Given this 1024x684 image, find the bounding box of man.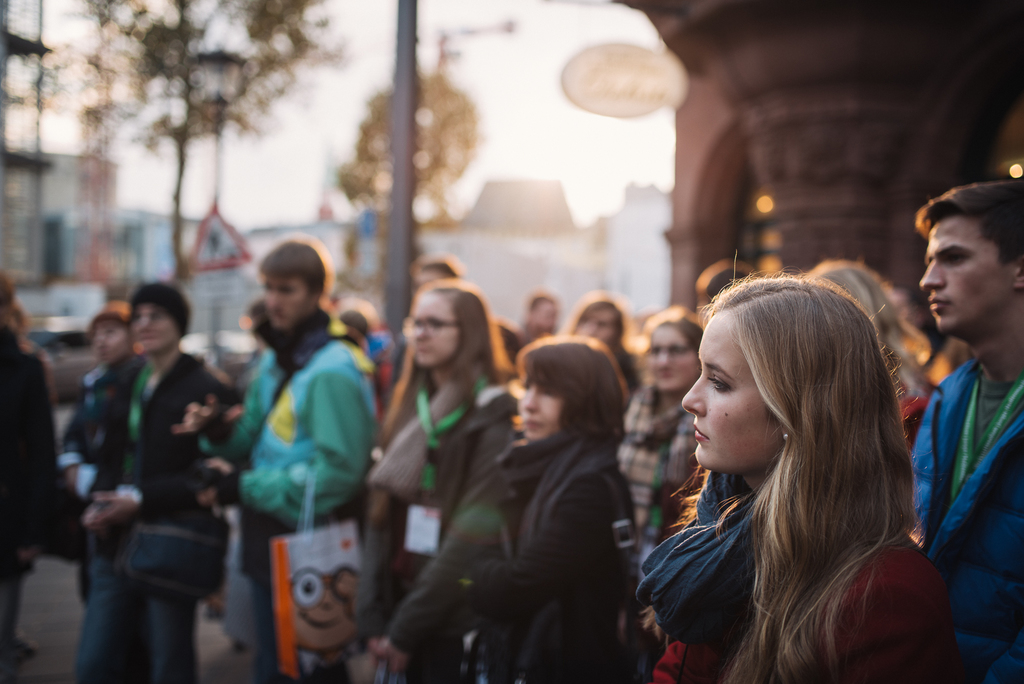
Rect(86, 283, 223, 683).
